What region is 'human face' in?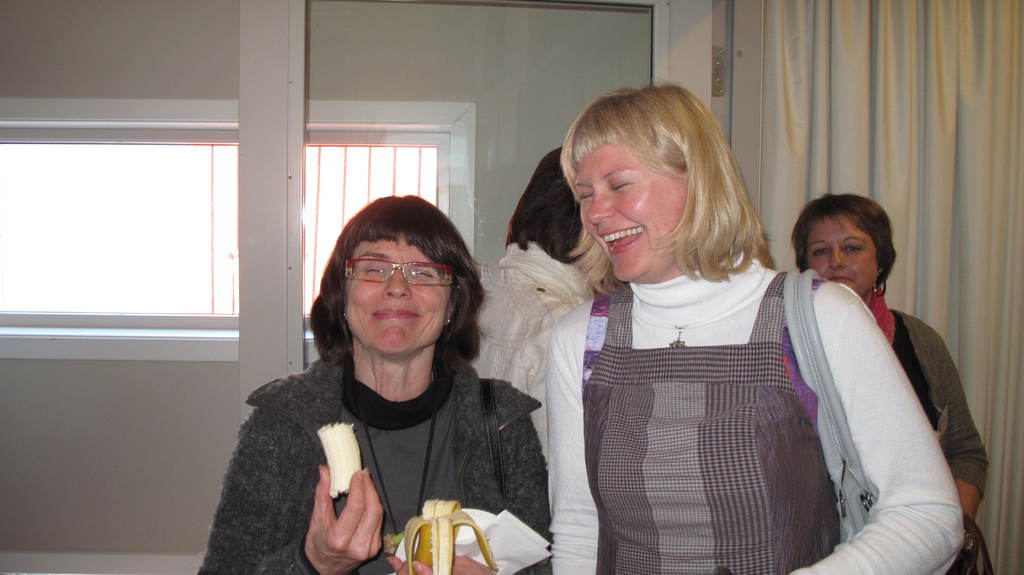
pyautogui.locateOnScreen(807, 207, 881, 296).
